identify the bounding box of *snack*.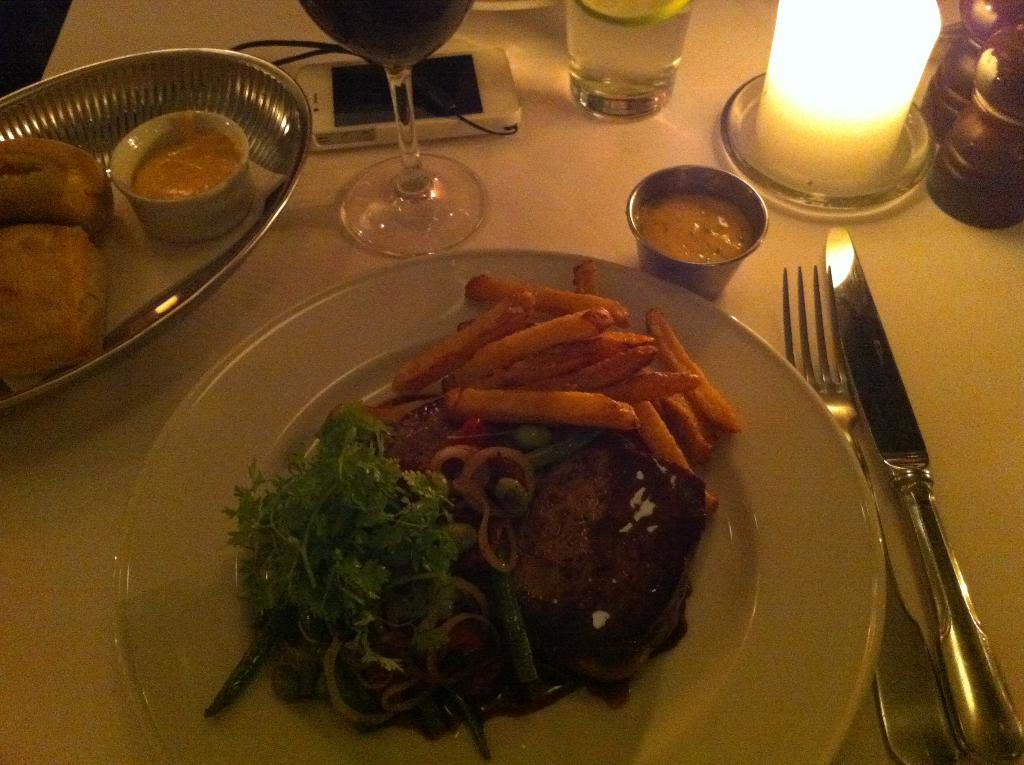
0/140/102/245.
